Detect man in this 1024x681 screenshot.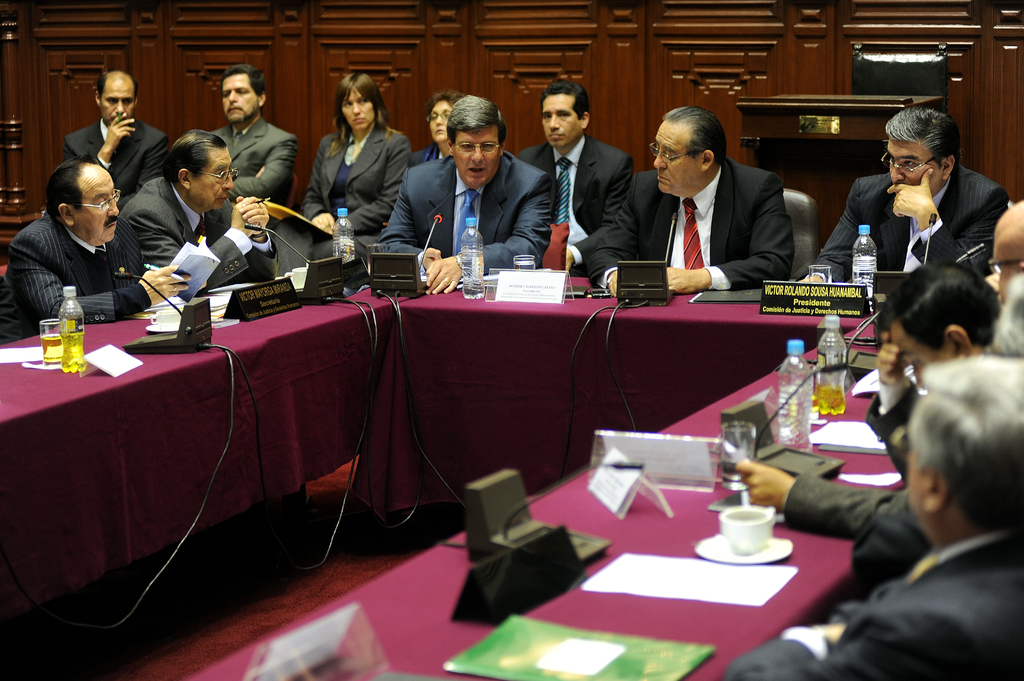
Detection: {"left": 728, "top": 354, "right": 1023, "bottom": 680}.
